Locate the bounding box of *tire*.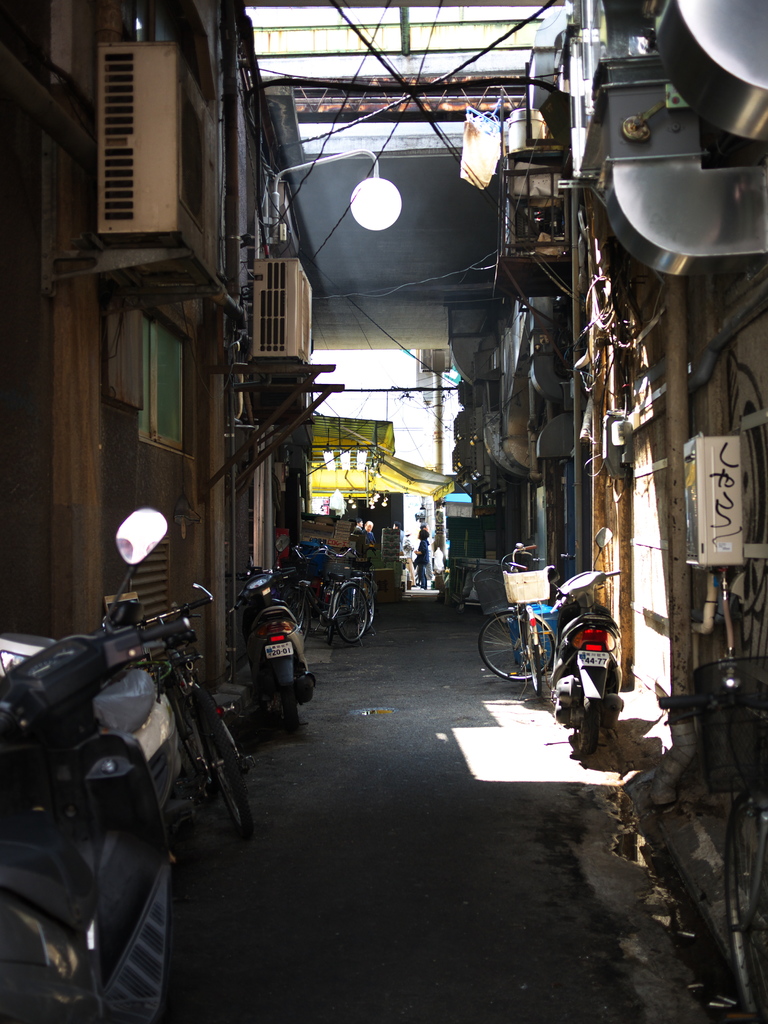
Bounding box: 724/794/767/1023.
